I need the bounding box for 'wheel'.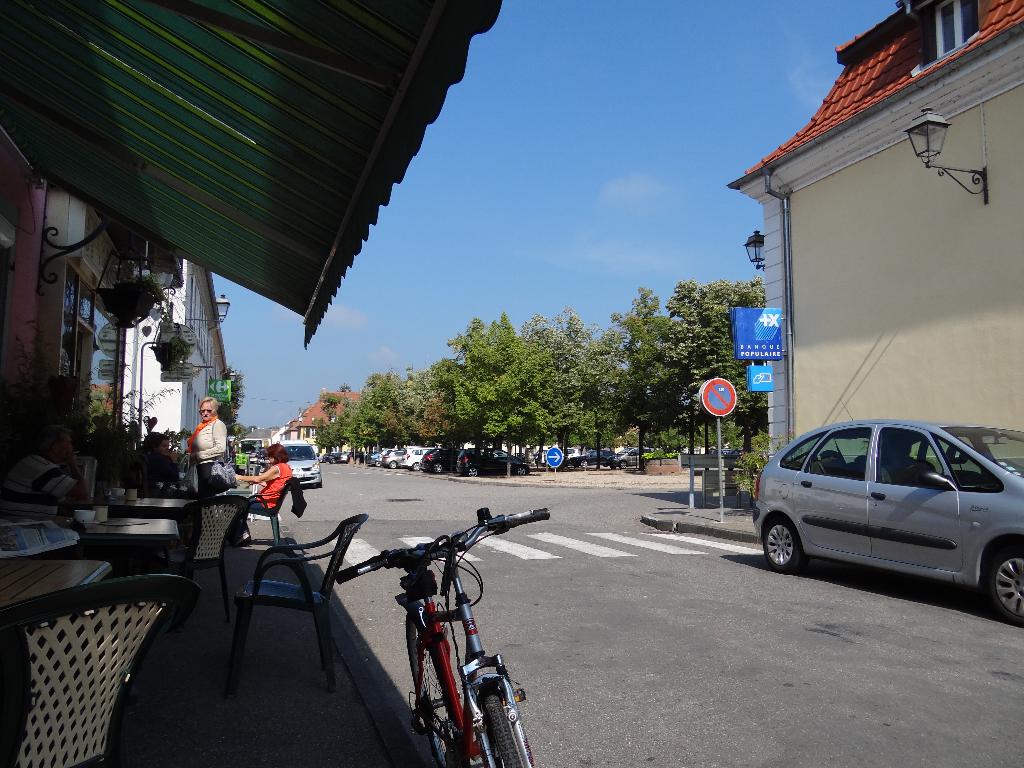
Here it is: region(433, 464, 443, 474).
